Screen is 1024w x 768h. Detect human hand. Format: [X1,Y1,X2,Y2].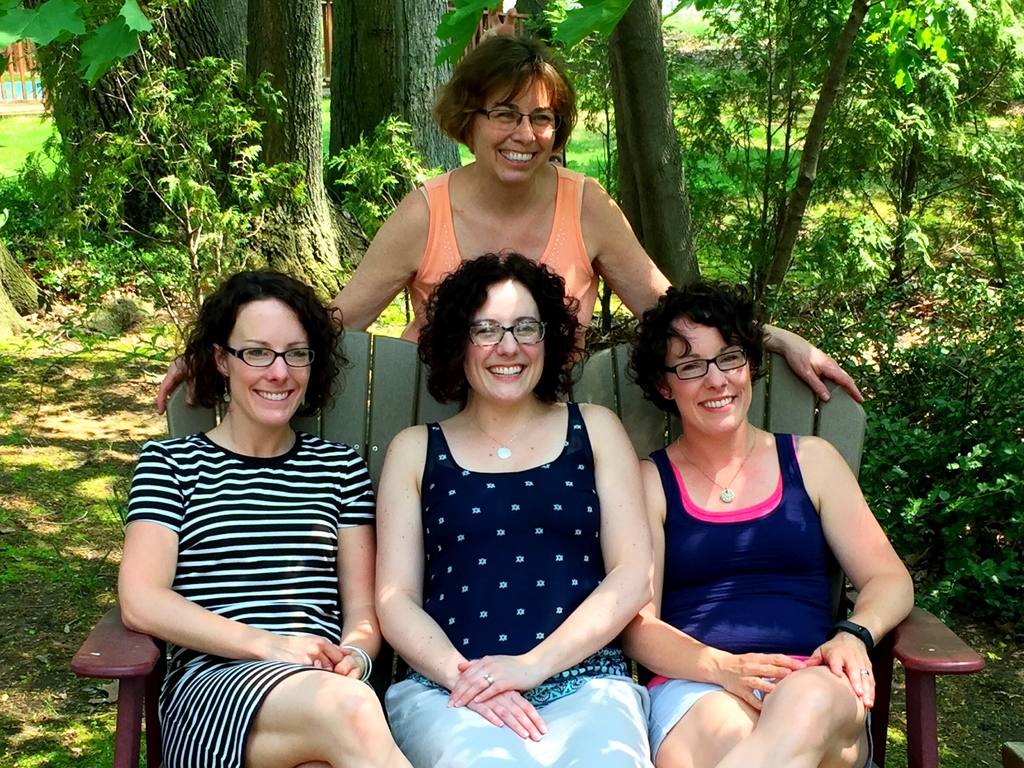
[153,353,200,415].
